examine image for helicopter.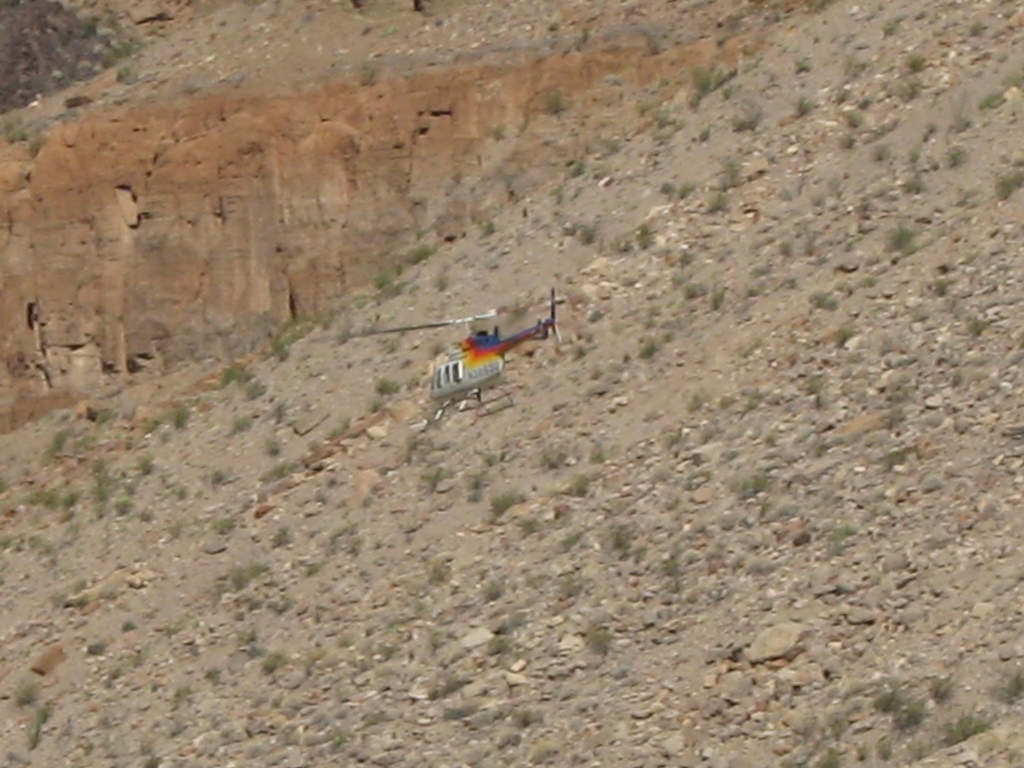
Examination result: [x1=304, y1=285, x2=564, y2=423].
